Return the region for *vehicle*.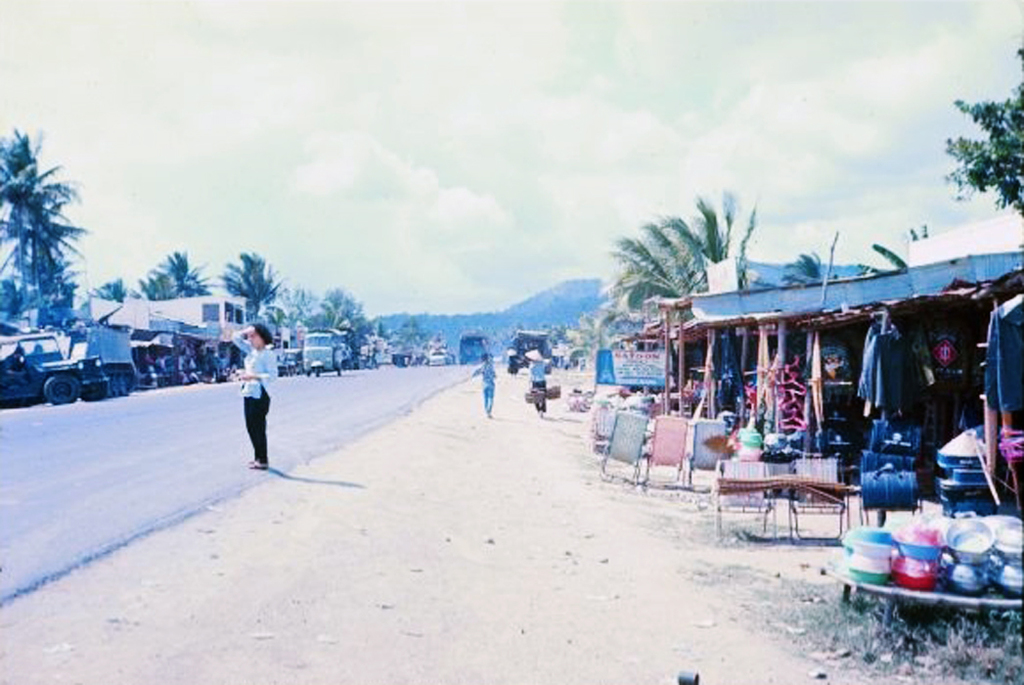
292,327,345,381.
